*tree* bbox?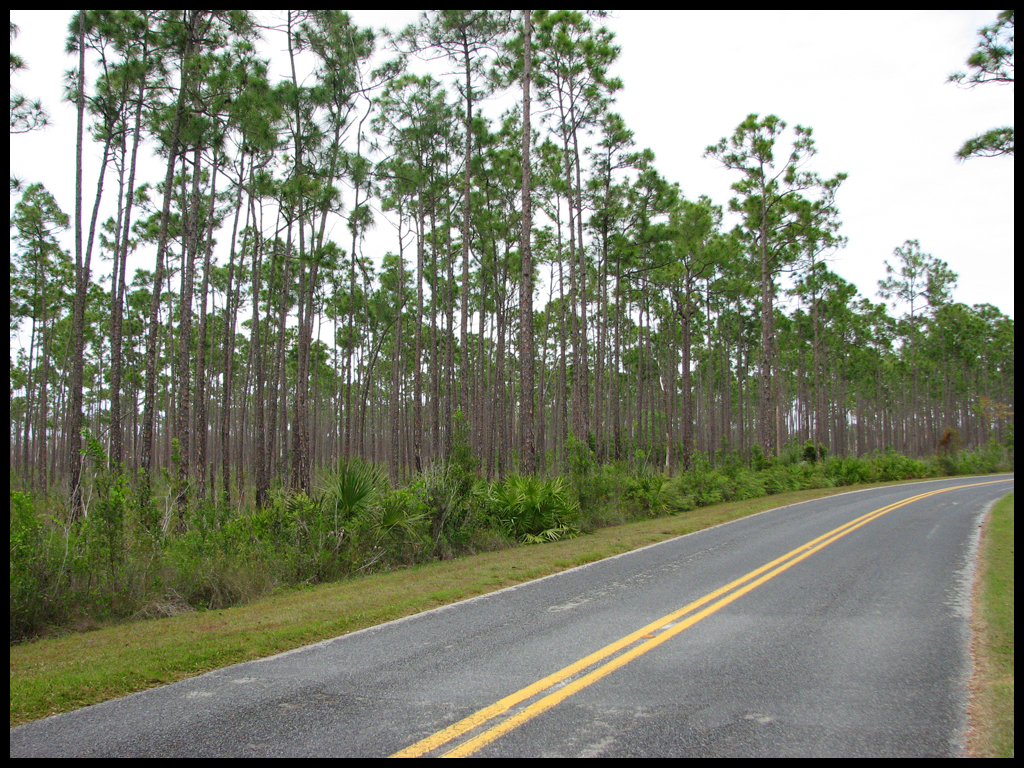
Rect(942, 10, 1014, 161)
